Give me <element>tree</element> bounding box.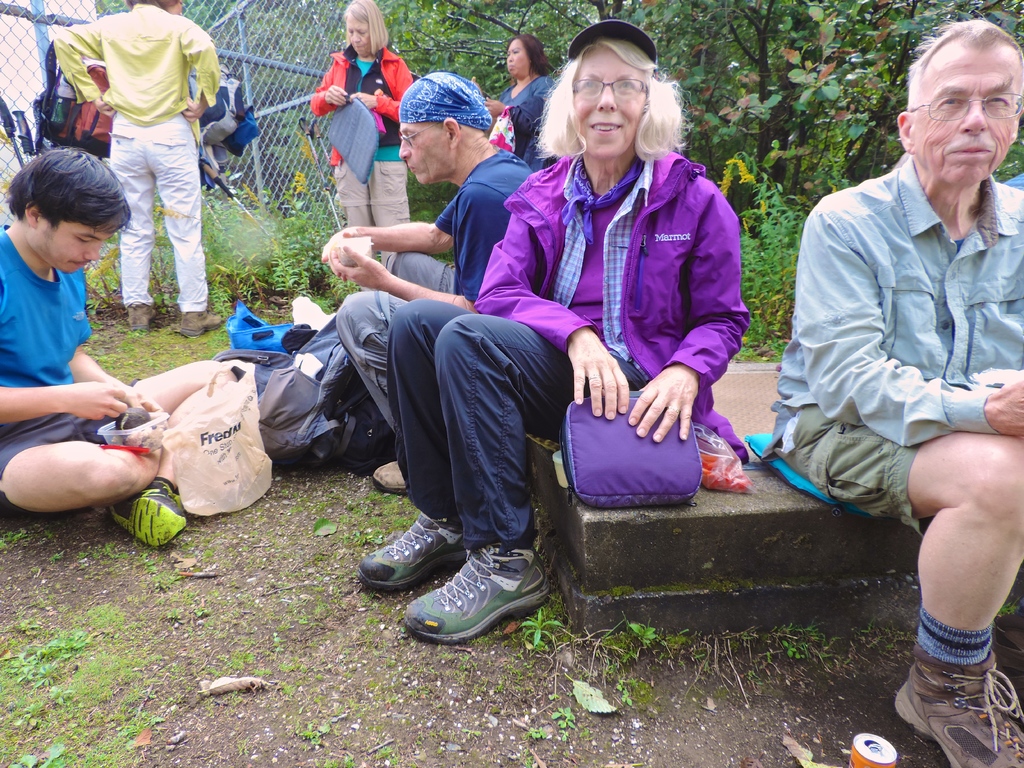
x1=867 y1=0 x2=1023 y2=187.
